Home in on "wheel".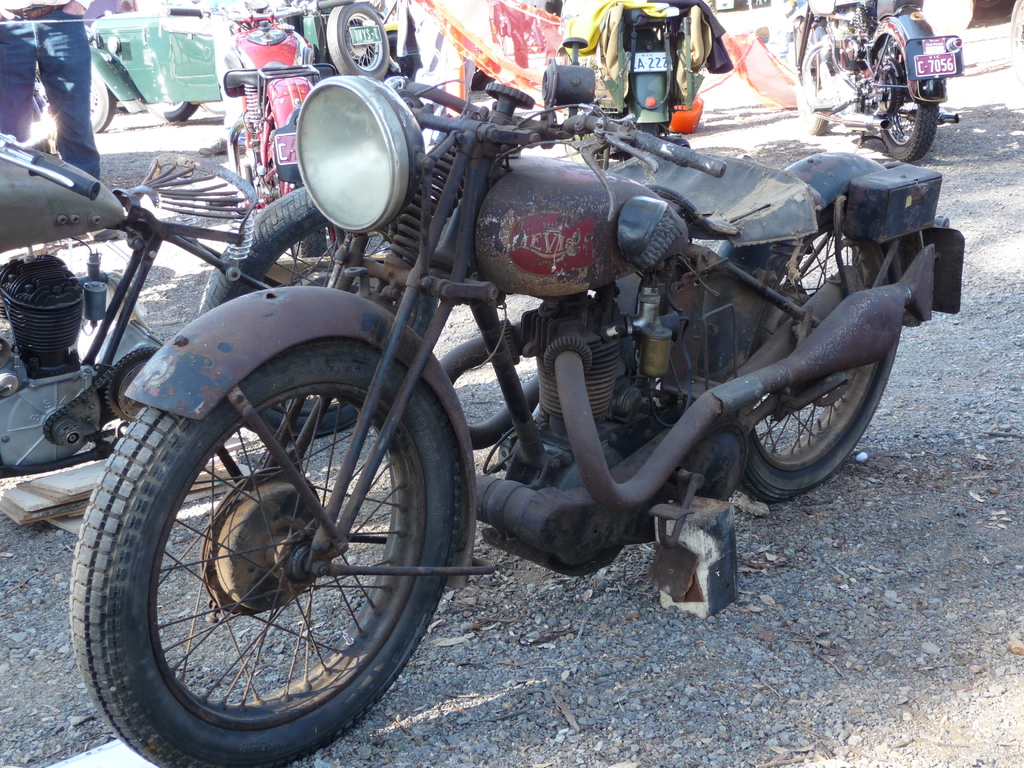
Homed in at (89,58,121,148).
